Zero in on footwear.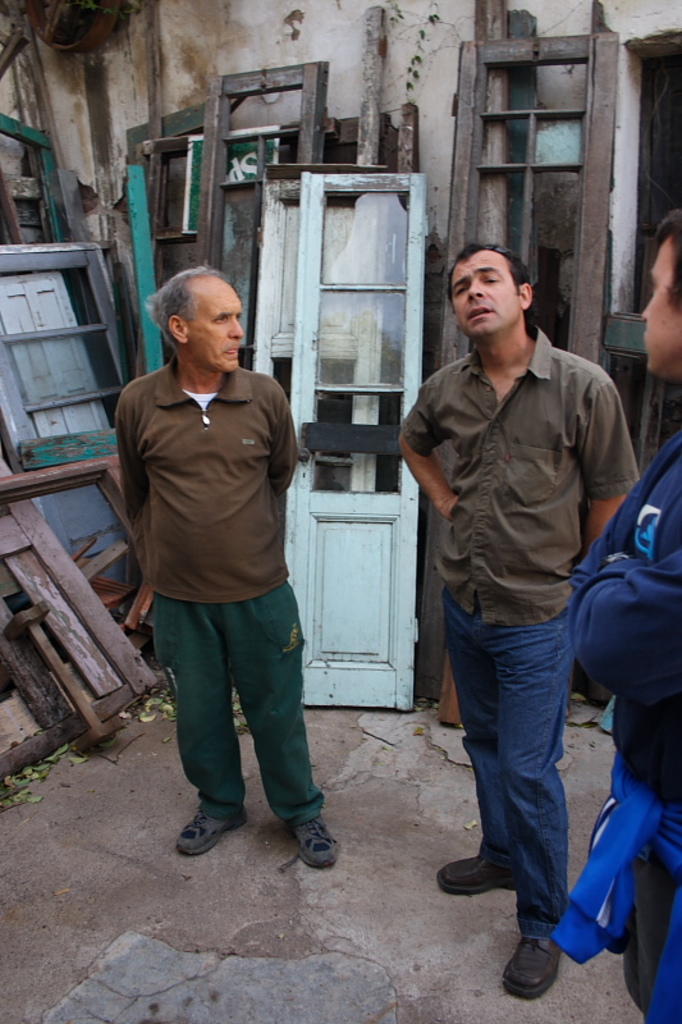
Zeroed in: box=[499, 915, 562, 1002].
